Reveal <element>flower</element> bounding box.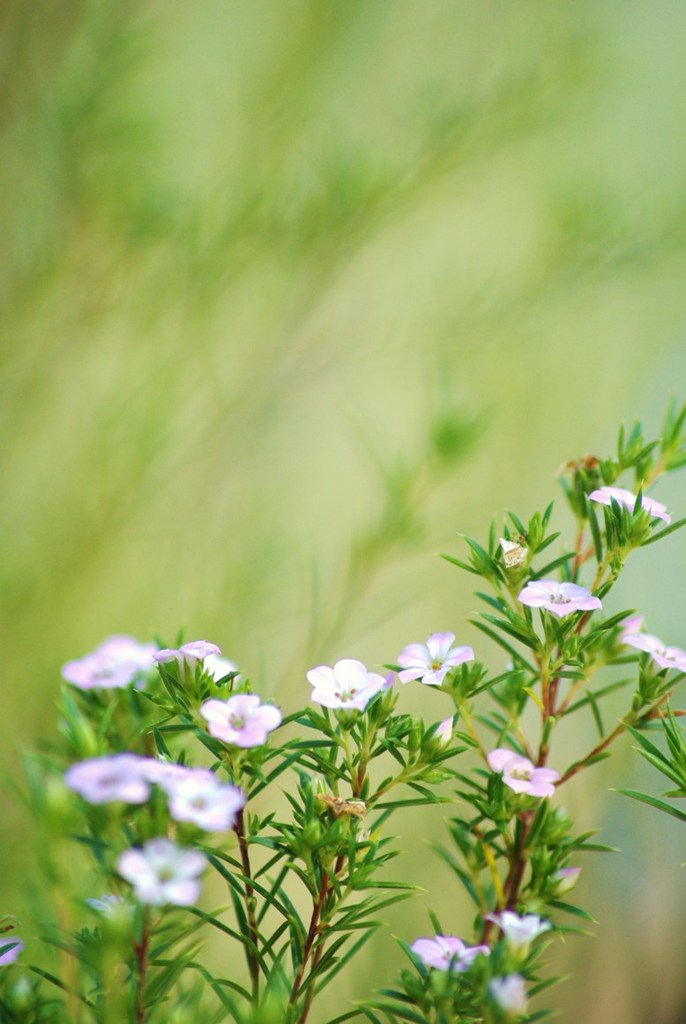
Revealed: {"left": 310, "top": 787, "right": 367, "bottom": 822}.
